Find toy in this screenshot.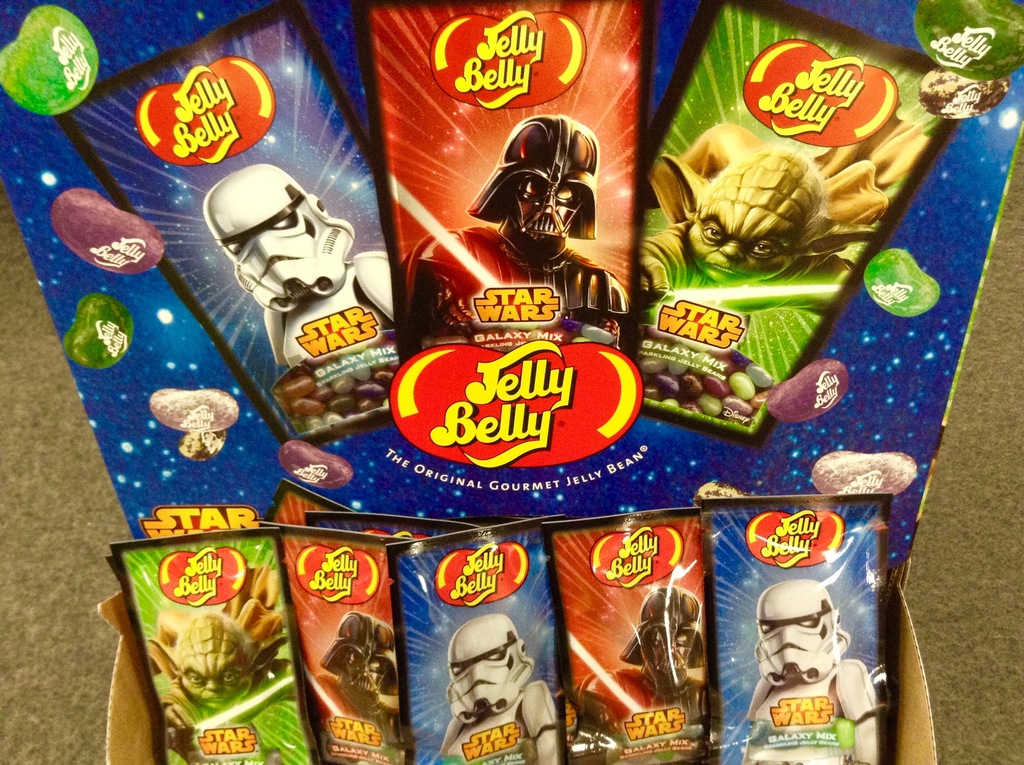
The bounding box for toy is <bbox>404, 114, 630, 337</bbox>.
